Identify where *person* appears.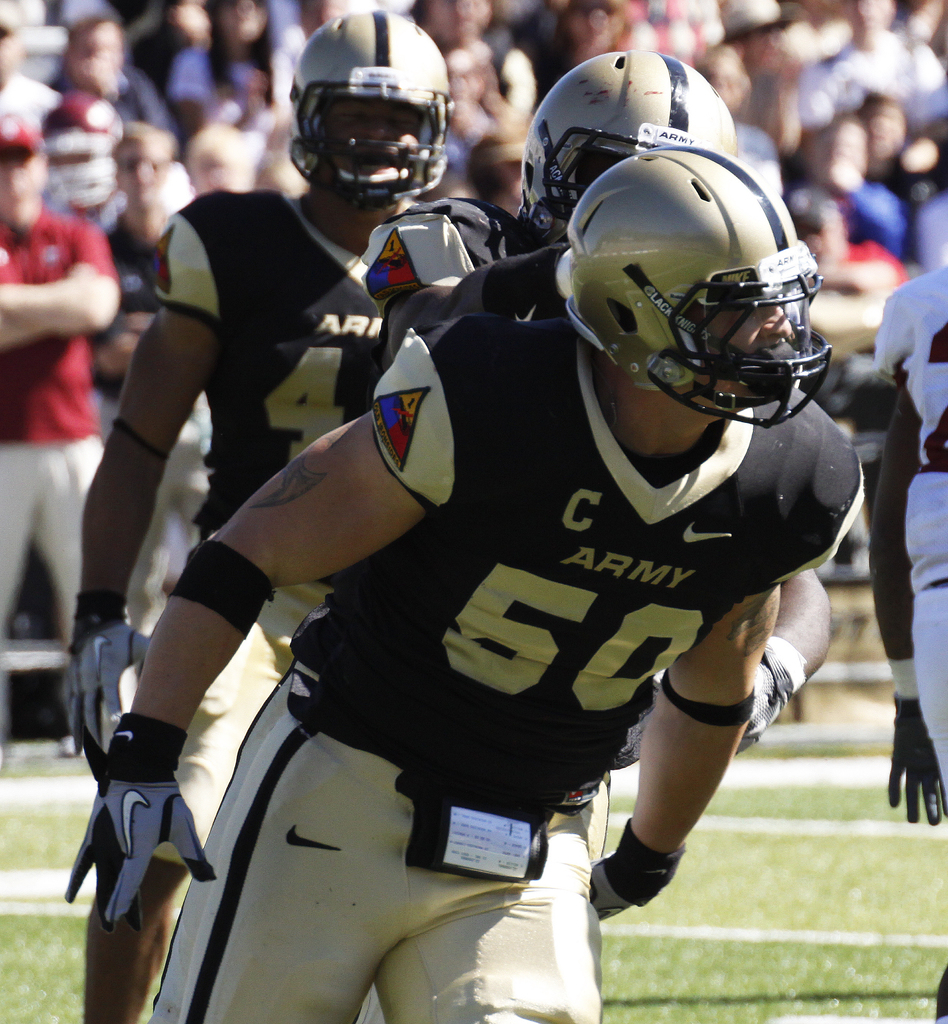
Appears at box(63, 0, 459, 1016).
